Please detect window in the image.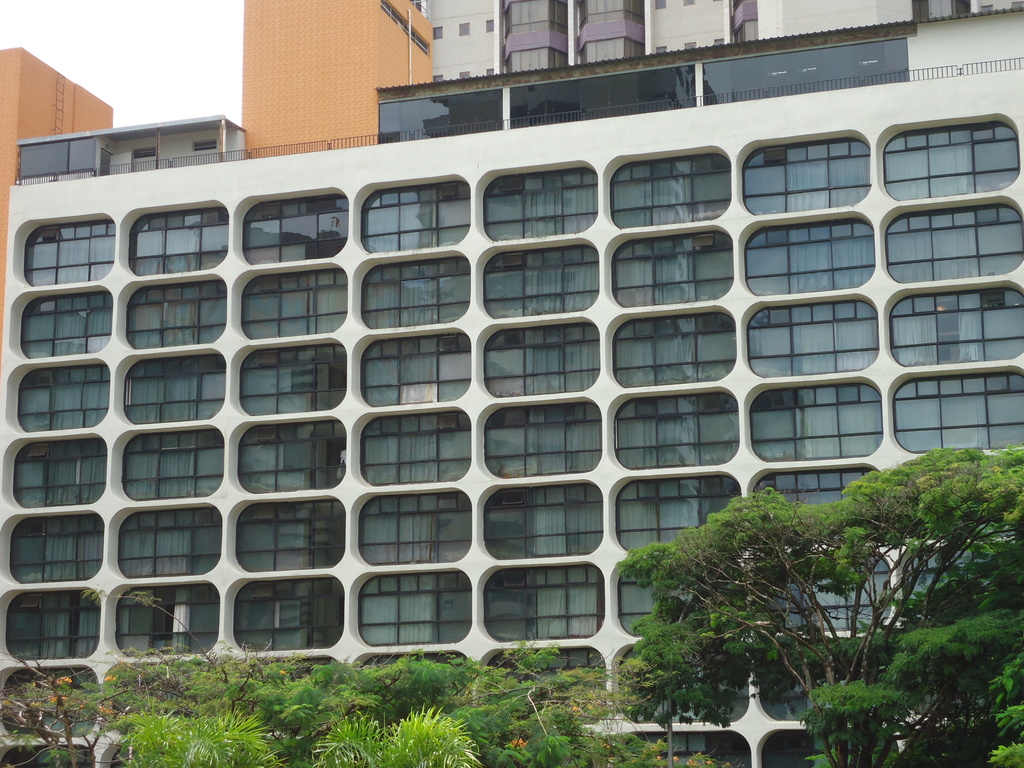
detection(226, 496, 348, 569).
